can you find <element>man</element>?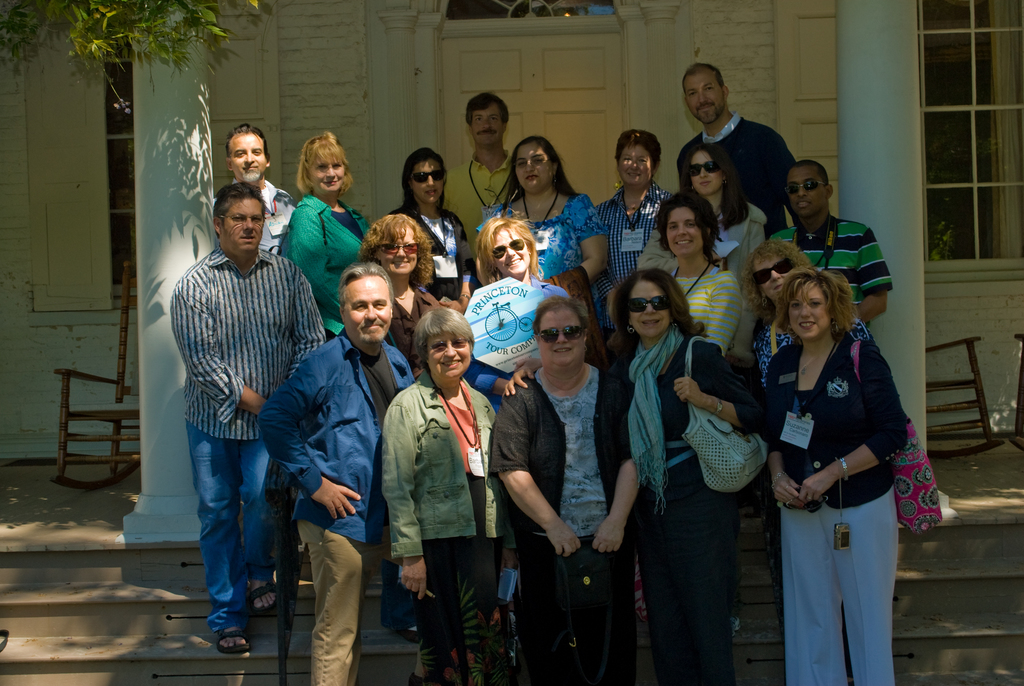
Yes, bounding box: [764,161,892,337].
